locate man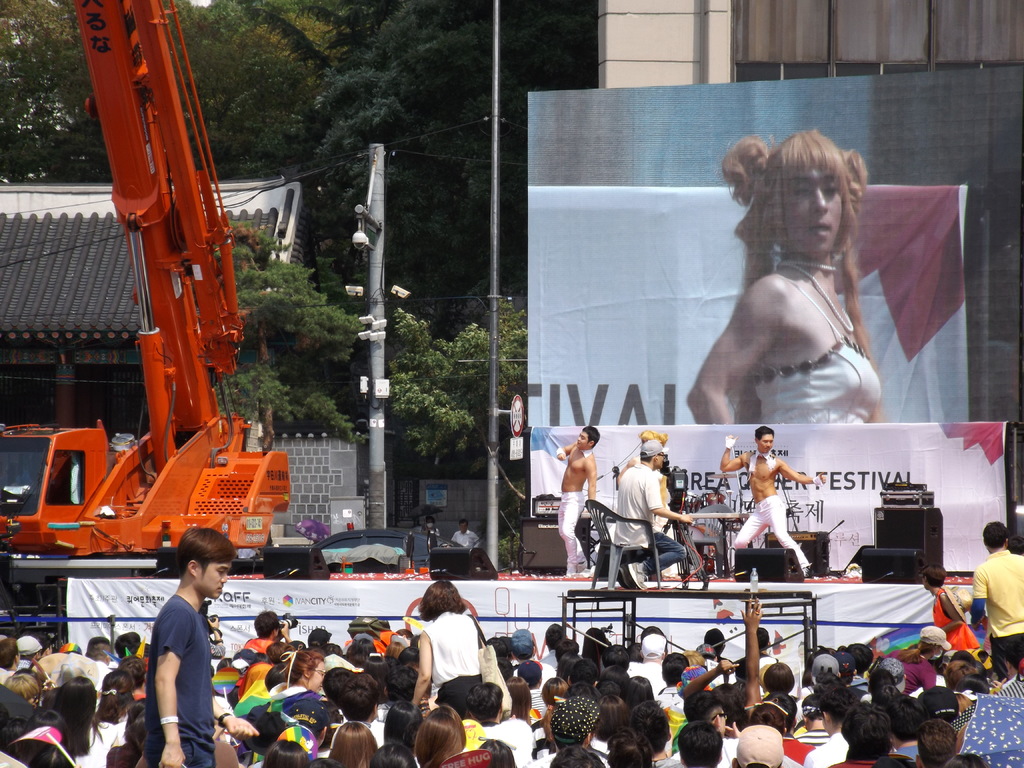
[left=732, top=627, right=781, bottom=685]
